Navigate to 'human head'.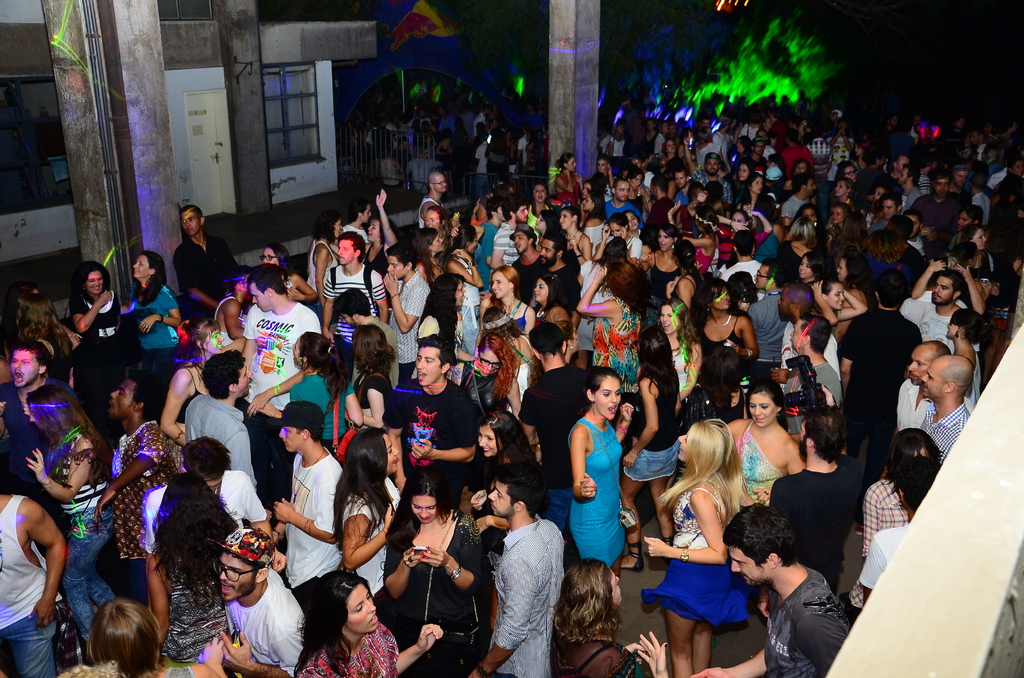
Navigation target: [left=954, top=239, right=980, bottom=270].
